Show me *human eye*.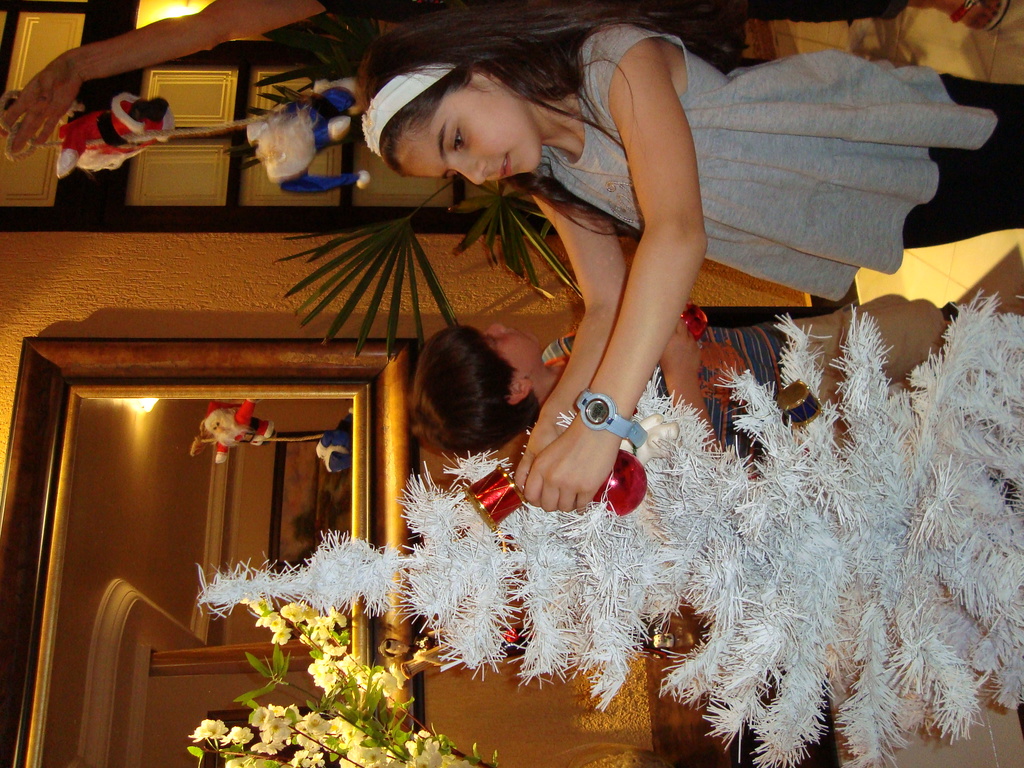
*human eye* is here: [447,121,468,153].
